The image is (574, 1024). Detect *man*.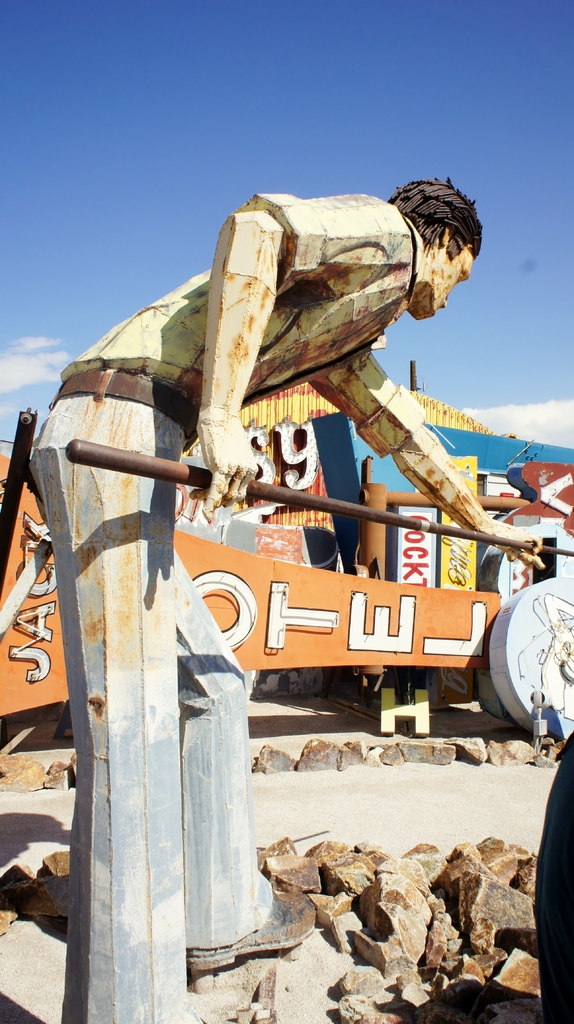
Detection: (x1=33, y1=168, x2=550, y2=1023).
